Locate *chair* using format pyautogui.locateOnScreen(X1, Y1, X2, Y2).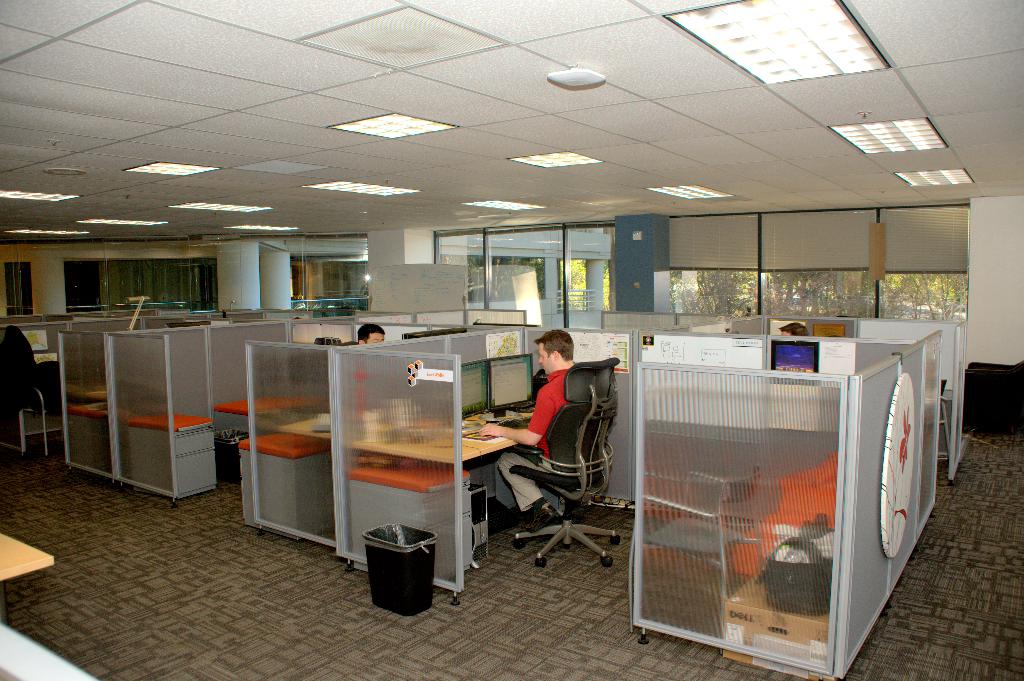
pyautogui.locateOnScreen(18, 362, 65, 457).
